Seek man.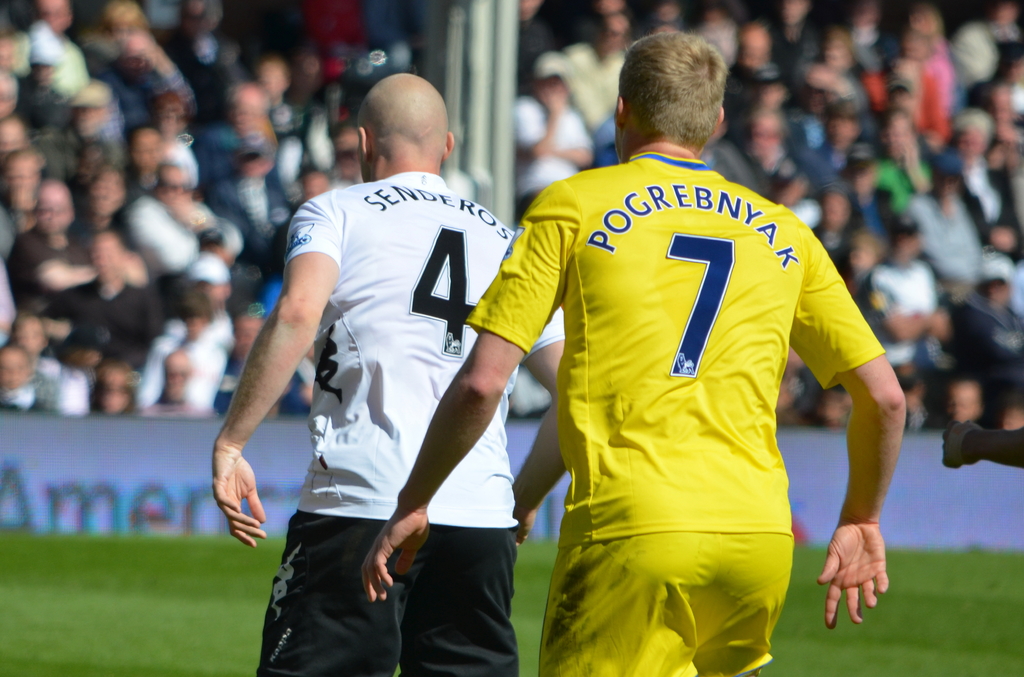
detection(11, 173, 102, 302).
